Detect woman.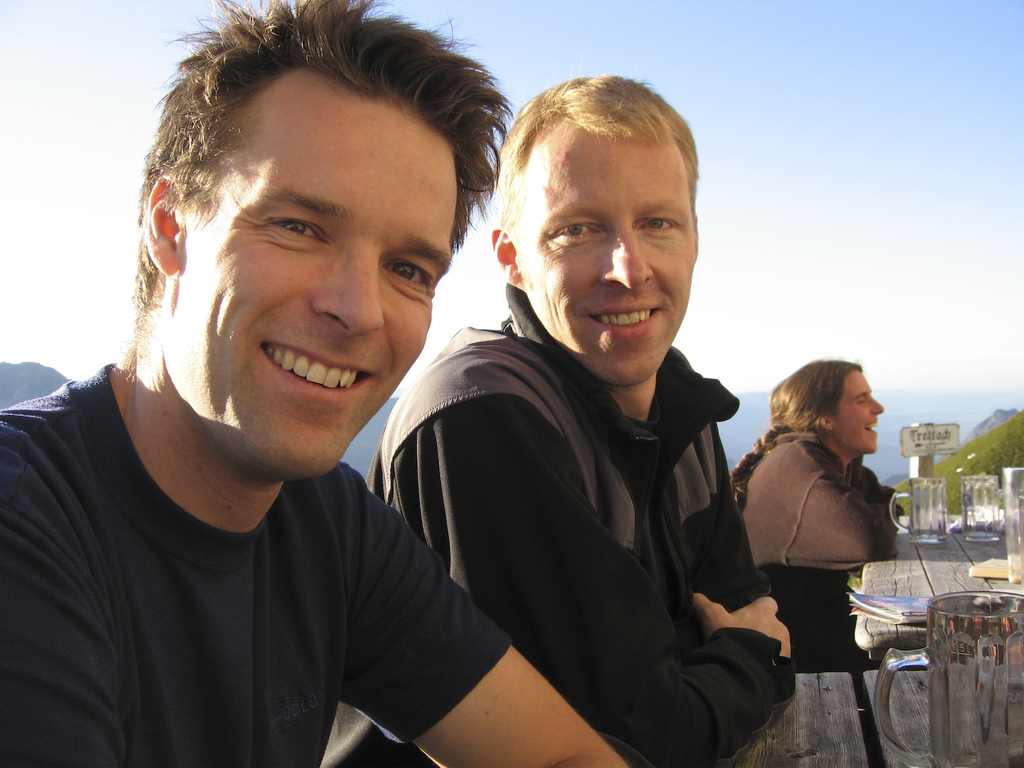
Detected at {"left": 733, "top": 353, "right": 899, "bottom": 589}.
